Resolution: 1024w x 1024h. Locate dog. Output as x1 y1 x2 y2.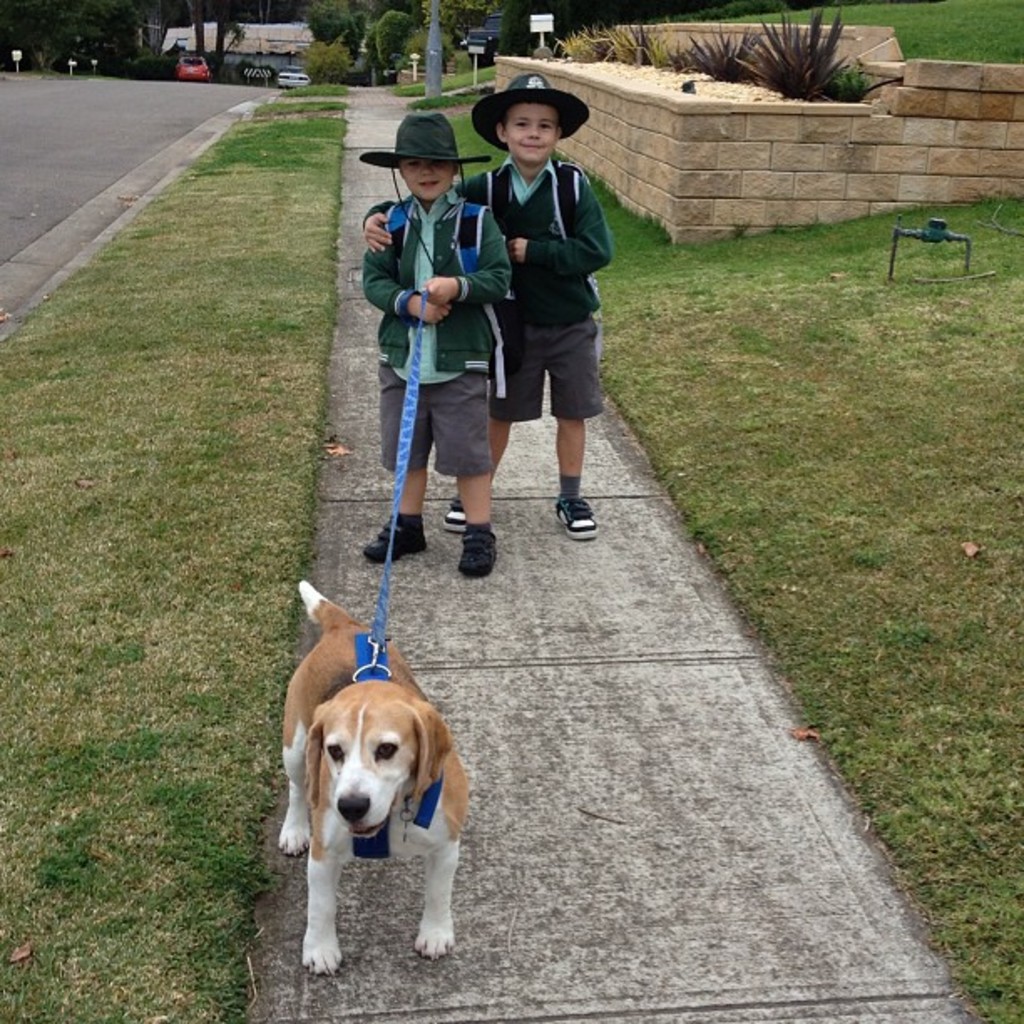
273 577 468 977.
